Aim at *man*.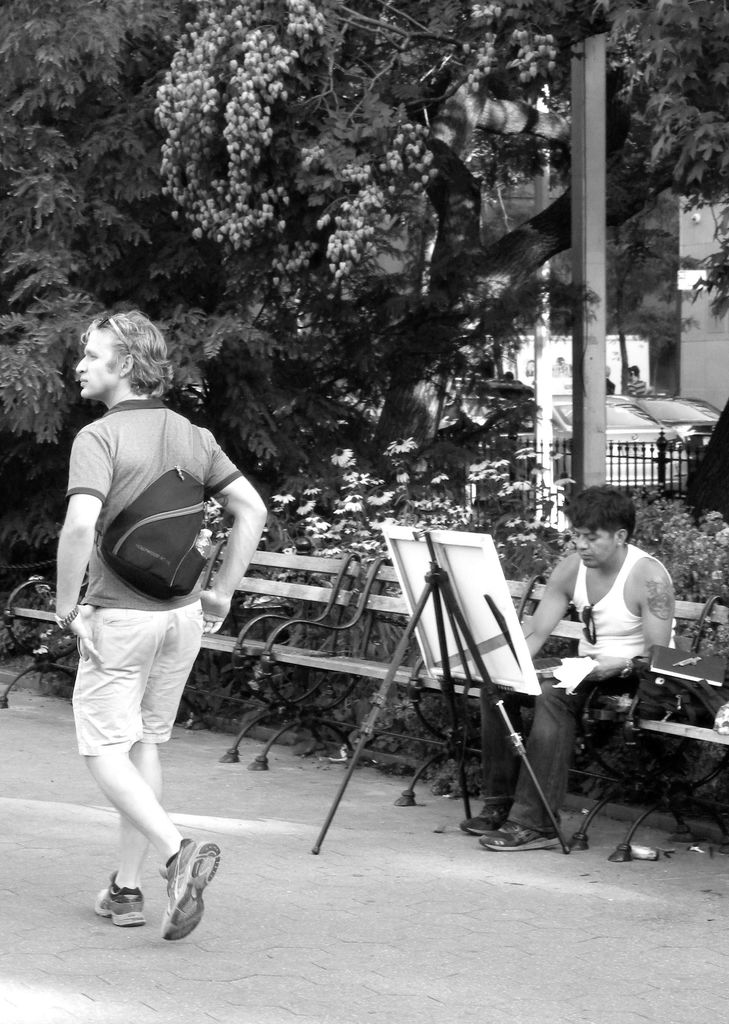
Aimed at box=[461, 482, 676, 845].
